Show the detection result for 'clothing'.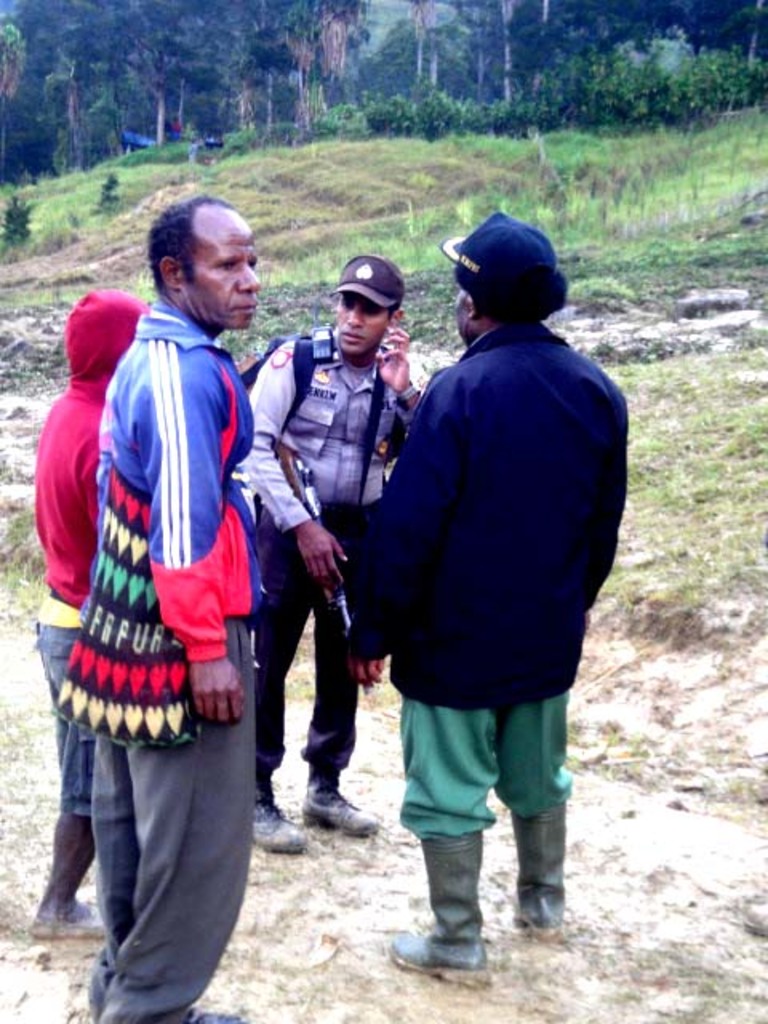
[30,278,138,861].
